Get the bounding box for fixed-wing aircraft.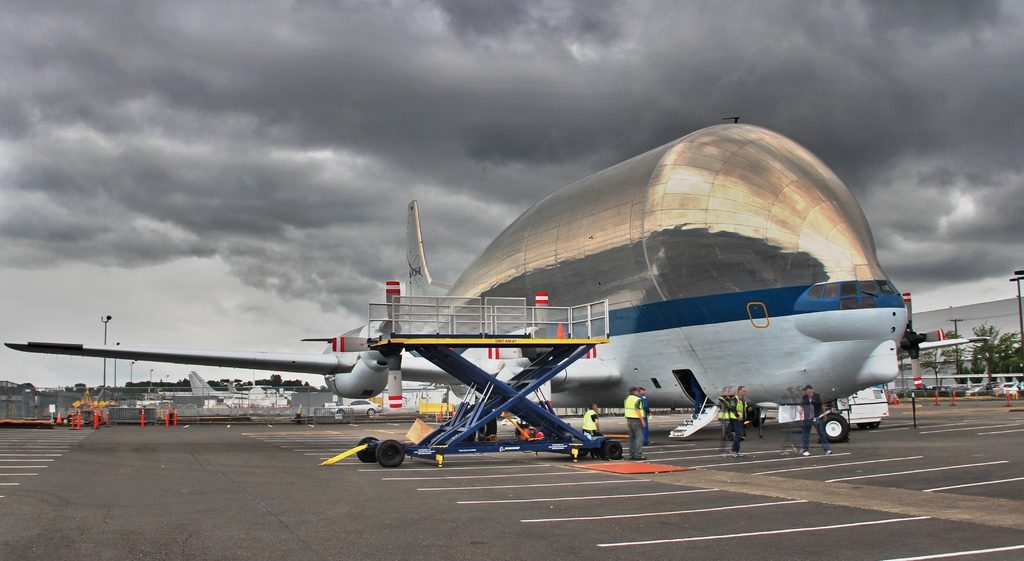
(left=405, top=111, right=910, bottom=436).
